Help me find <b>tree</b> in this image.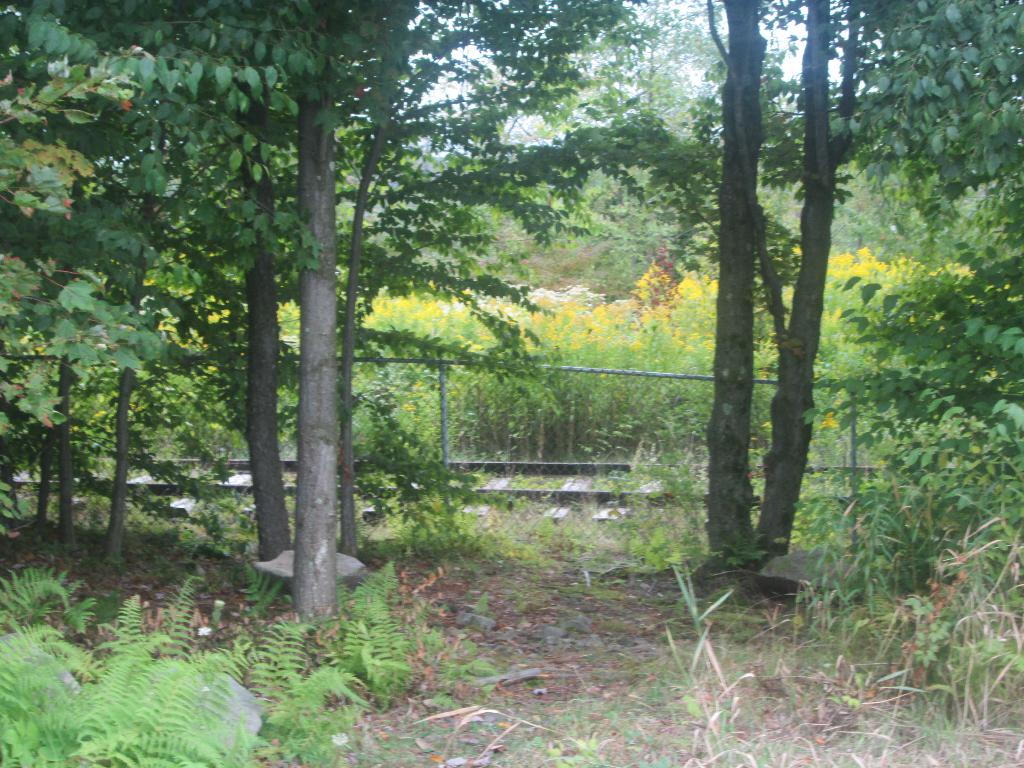
Found it: {"left": 327, "top": 0, "right": 639, "bottom": 551}.
